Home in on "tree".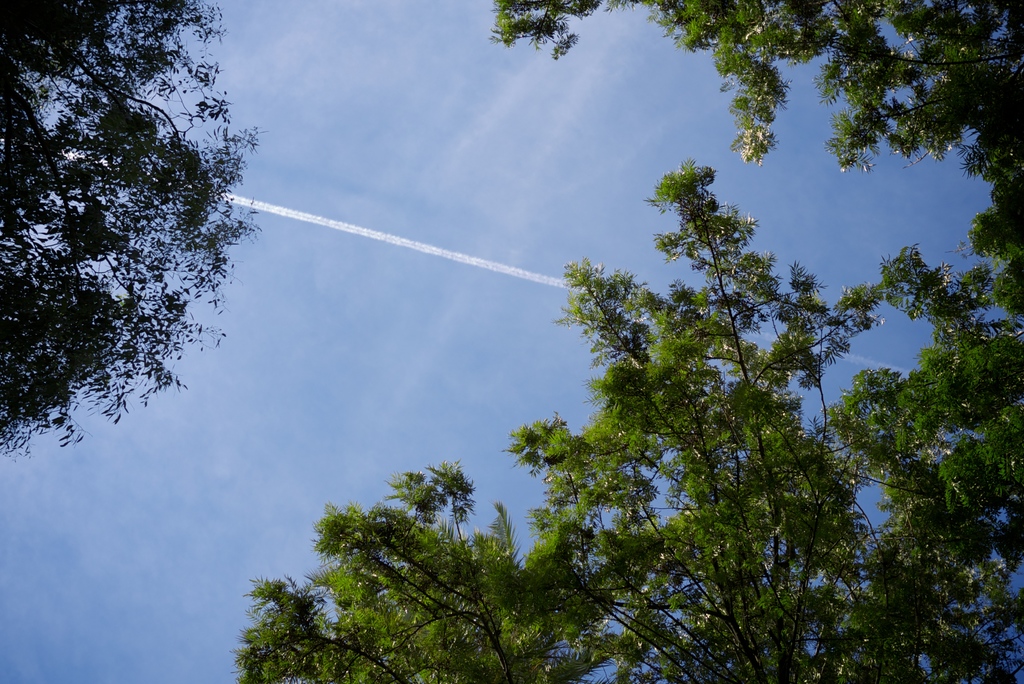
Homed in at <region>238, 147, 1023, 683</region>.
